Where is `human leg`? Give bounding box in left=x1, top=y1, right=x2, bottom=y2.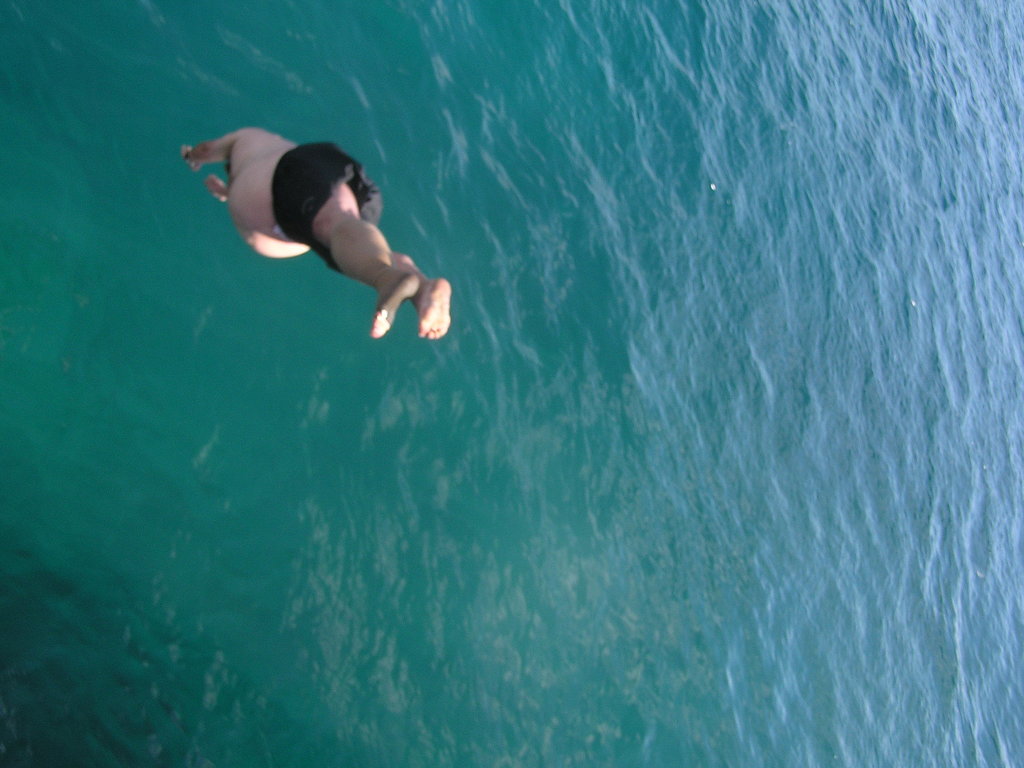
left=374, top=178, right=452, bottom=337.
